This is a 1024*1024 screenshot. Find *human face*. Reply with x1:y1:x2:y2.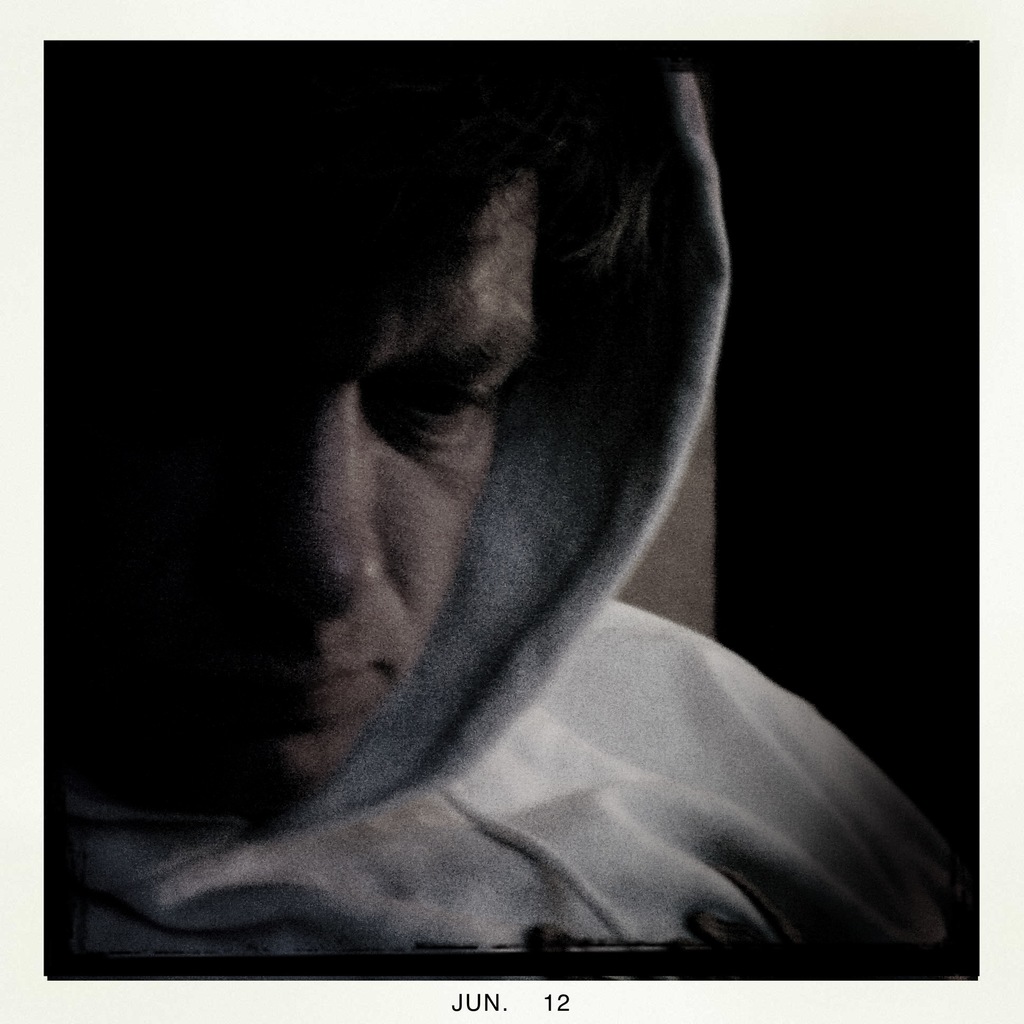
237:175:548:821.
